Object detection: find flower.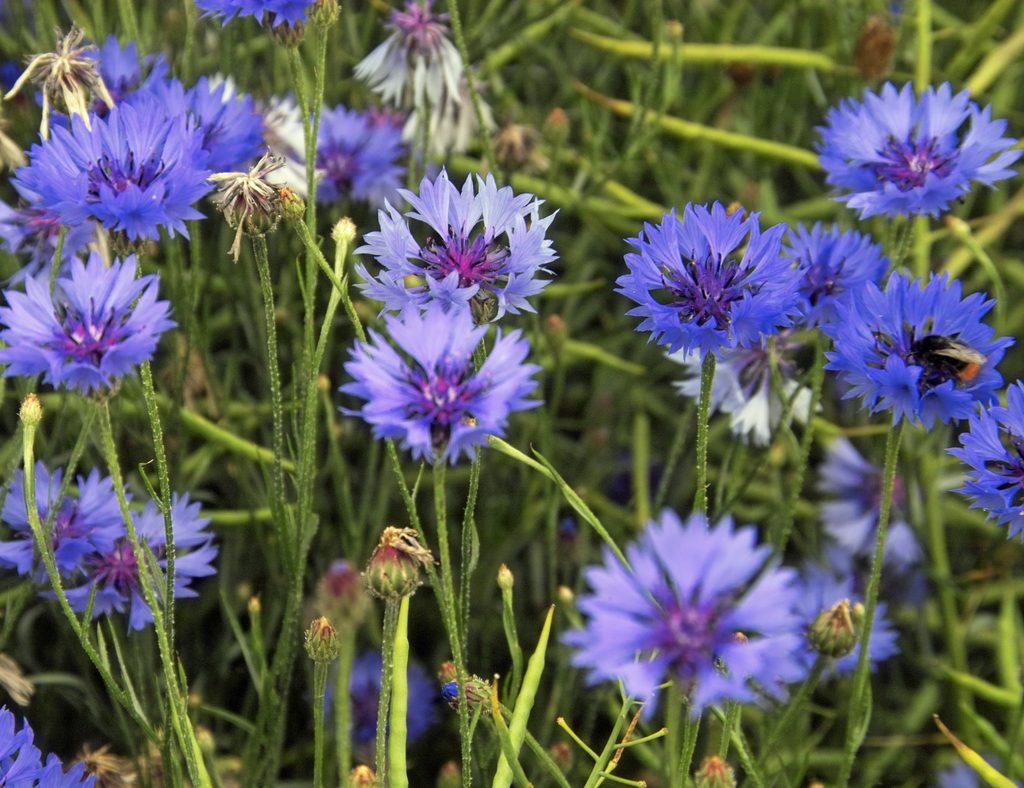
<region>124, 70, 266, 171</region>.
